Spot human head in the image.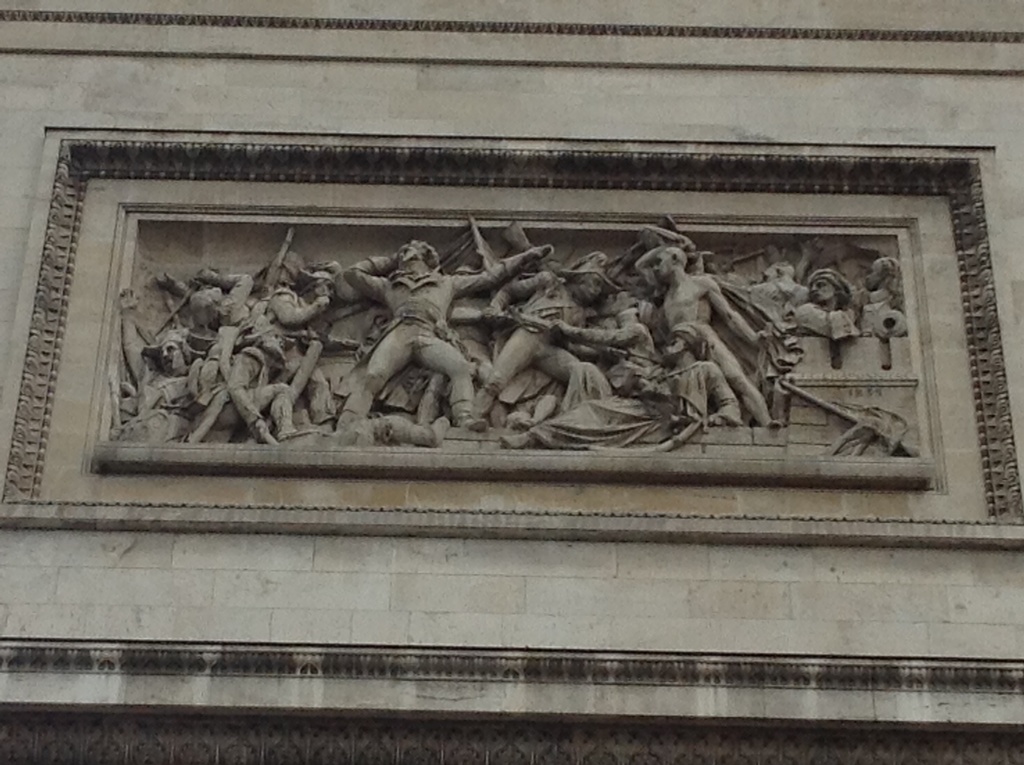
human head found at 190,289,225,318.
